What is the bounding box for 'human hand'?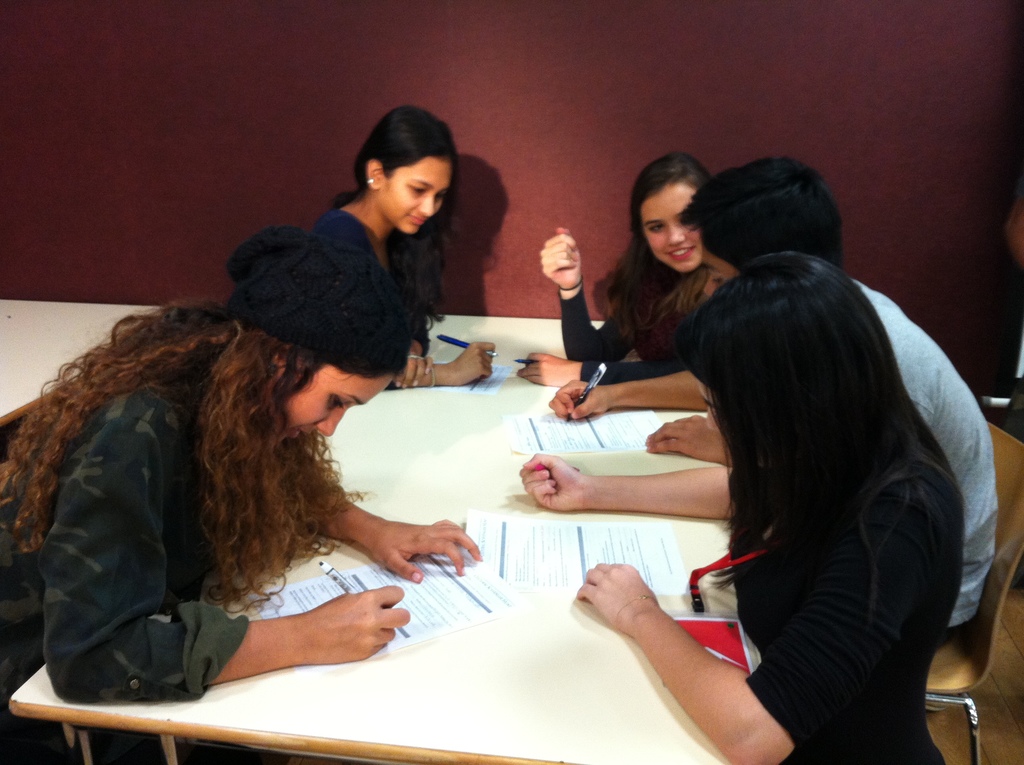
{"x1": 520, "y1": 451, "x2": 589, "y2": 513}.
